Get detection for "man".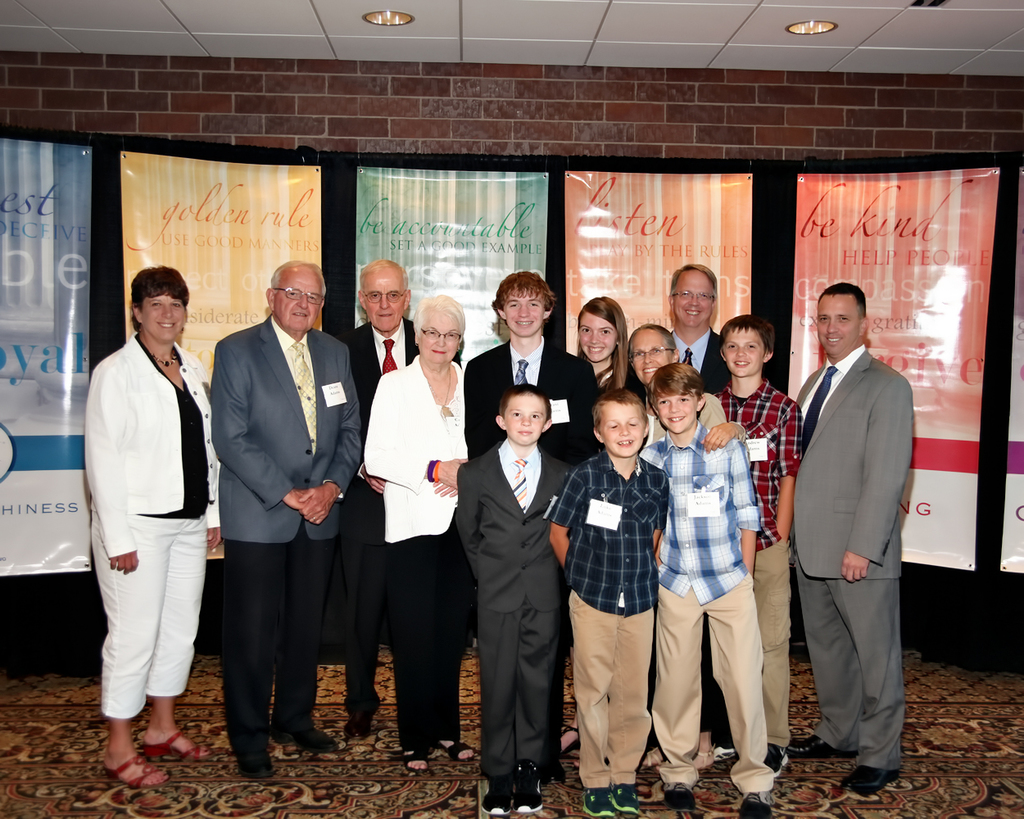
Detection: x1=789, y1=274, x2=918, y2=794.
